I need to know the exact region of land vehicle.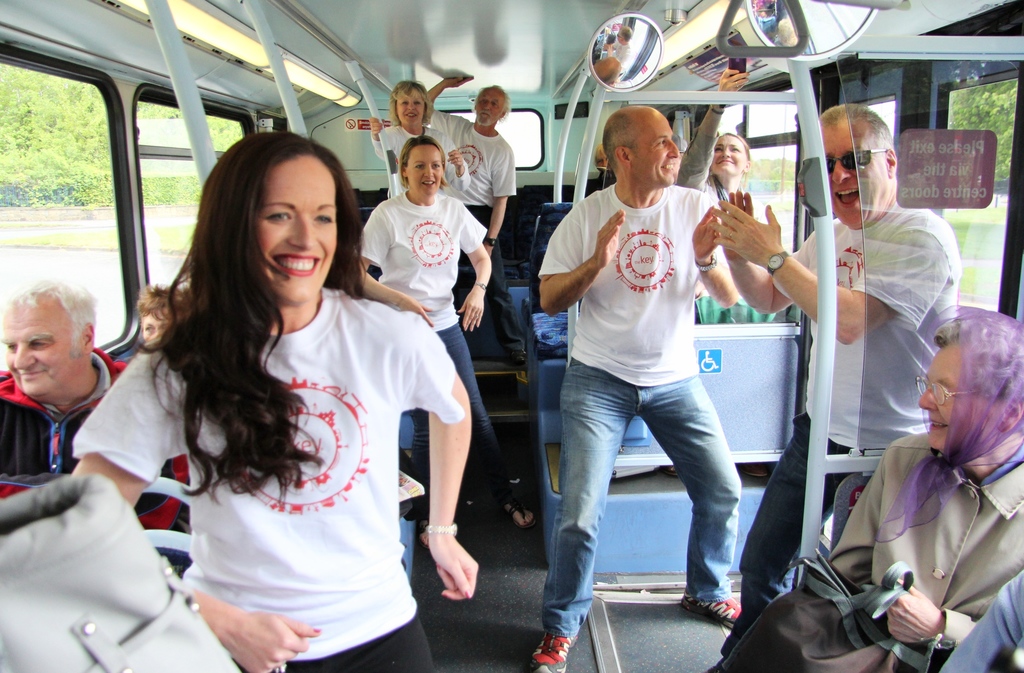
Region: Rect(0, 0, 1023, 672).
